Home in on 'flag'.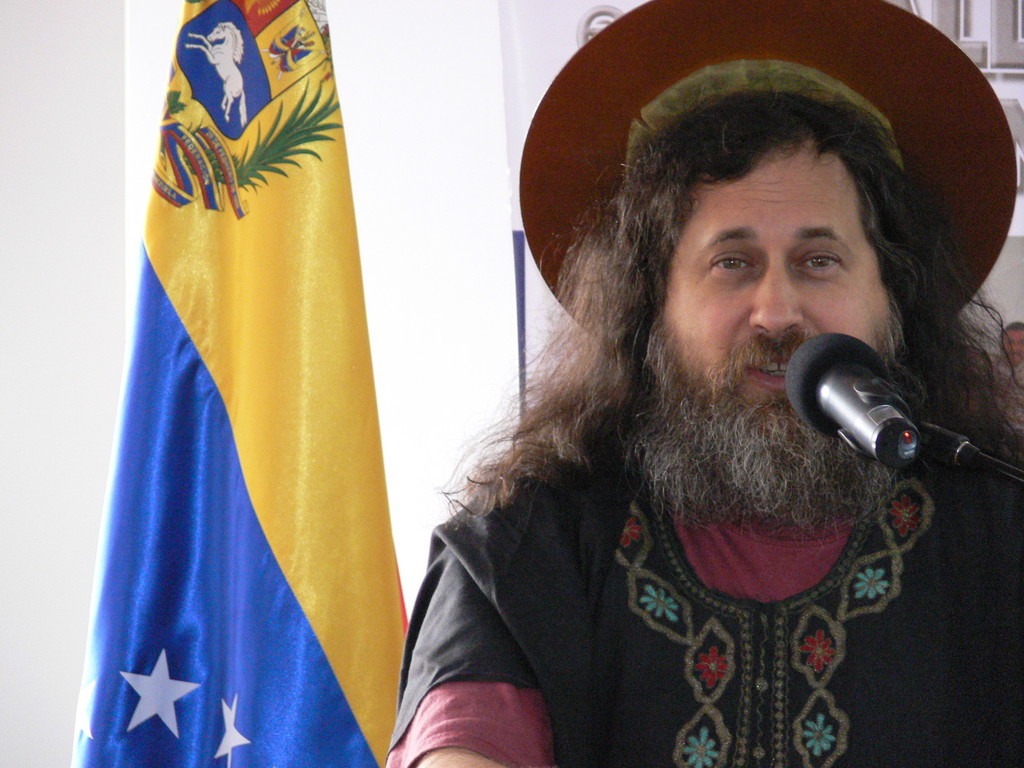
Homed in at bbox=[58, 41, 405, 767].
